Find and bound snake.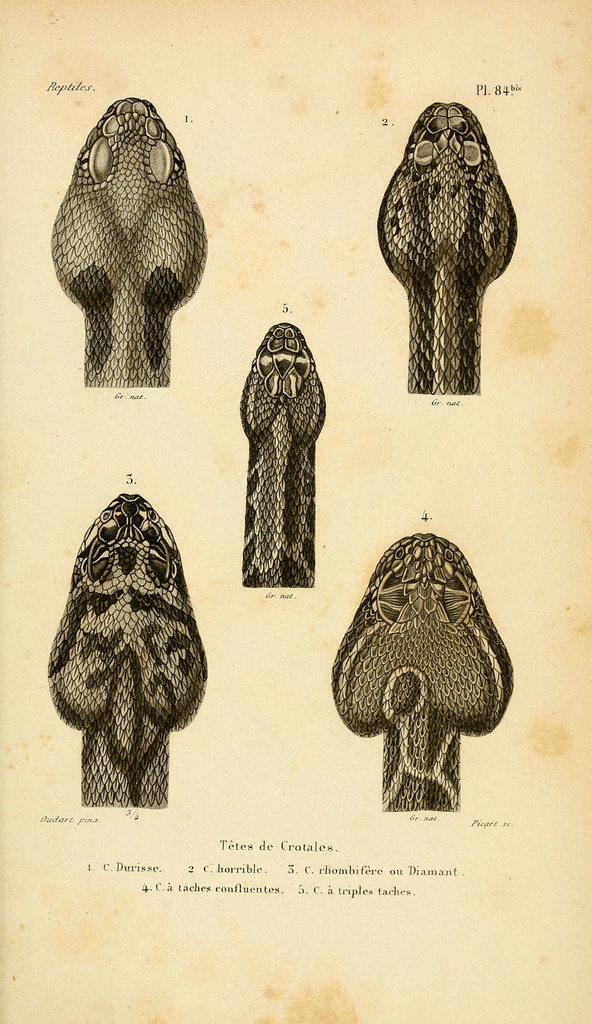
Bound: (49, 97, 211, 391).
